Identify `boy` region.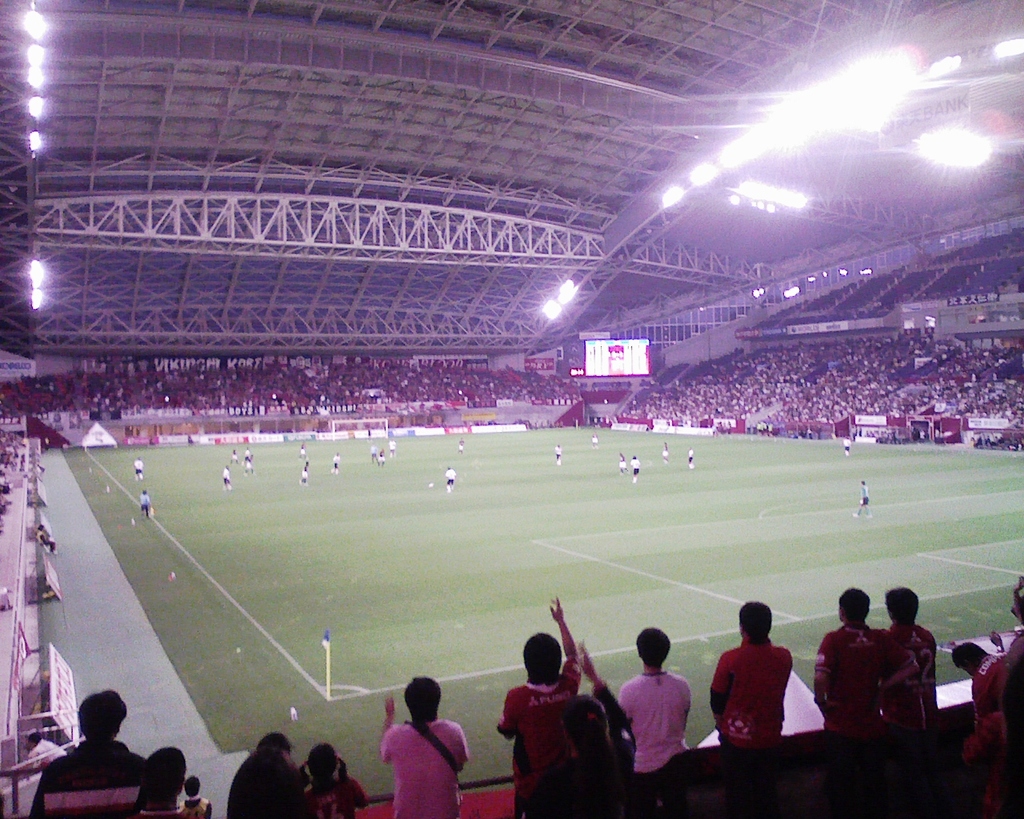
Region: BBox(380, 675, 469, 817).
